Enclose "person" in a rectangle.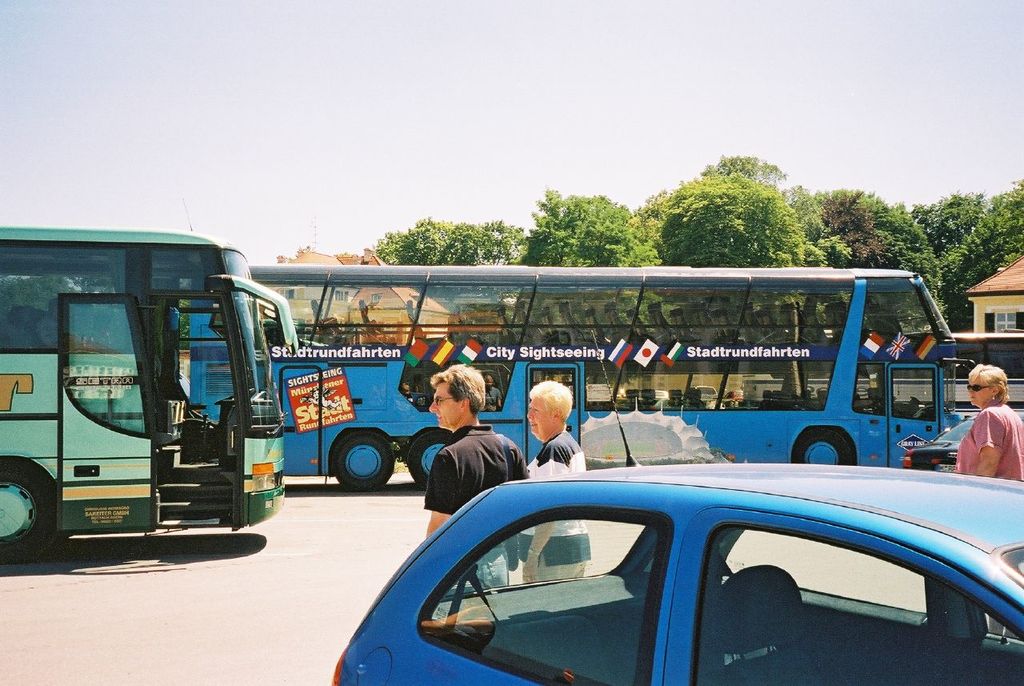
484:378:501:411.
